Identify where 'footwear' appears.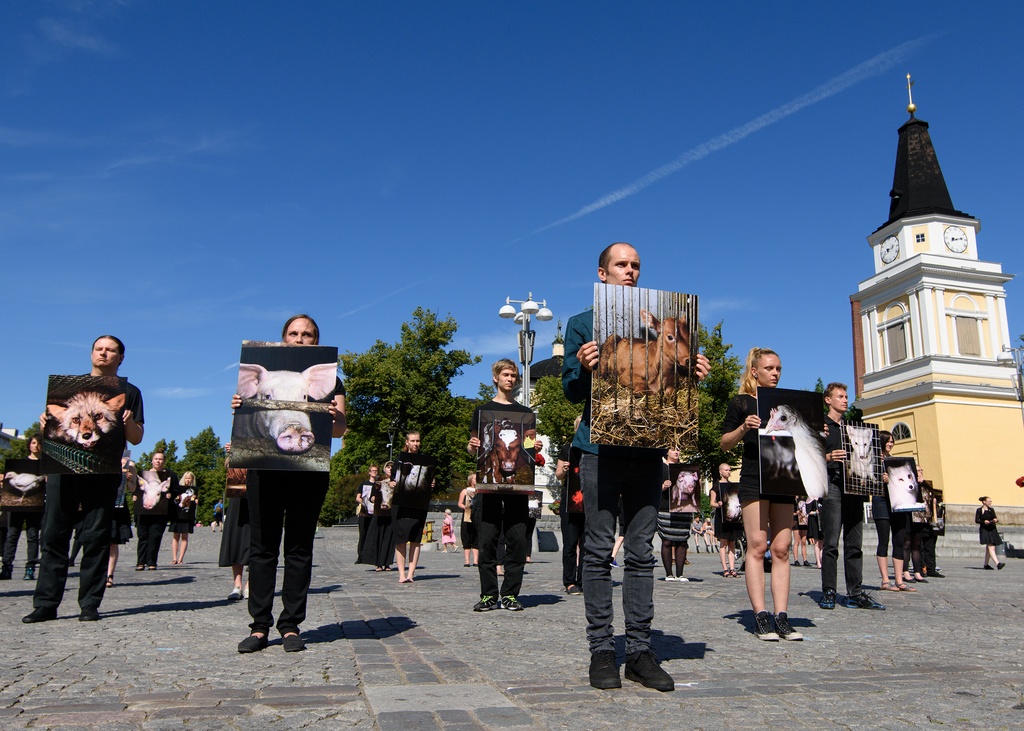
Appears at [474,596,497,609].
